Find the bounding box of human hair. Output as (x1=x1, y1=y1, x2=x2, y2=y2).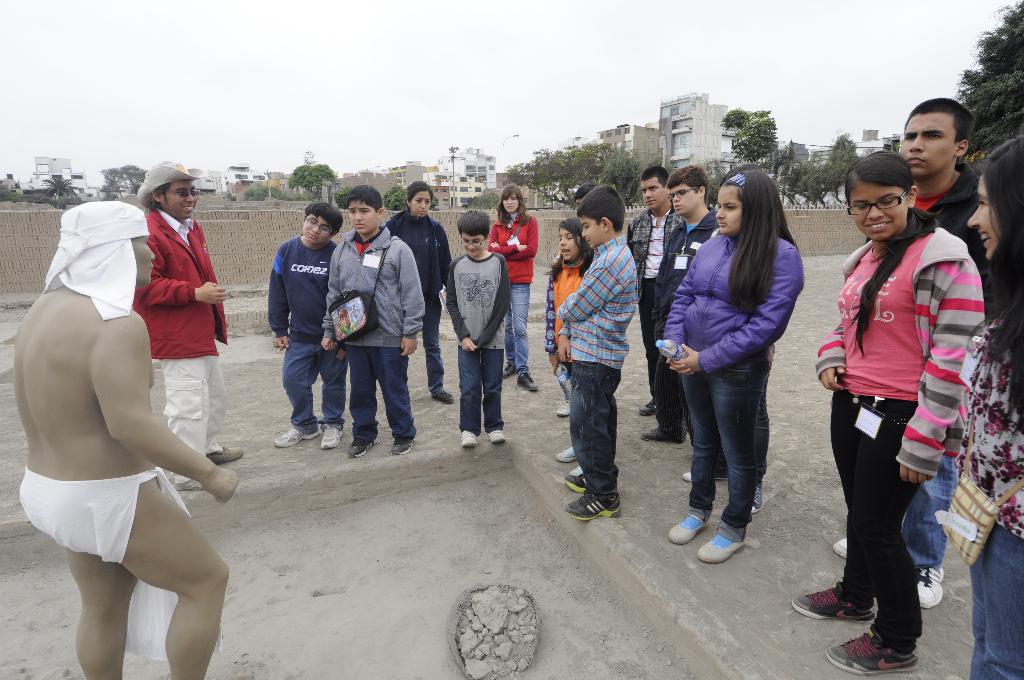
(x1=729, y1=170, x2=806, y2=304).
